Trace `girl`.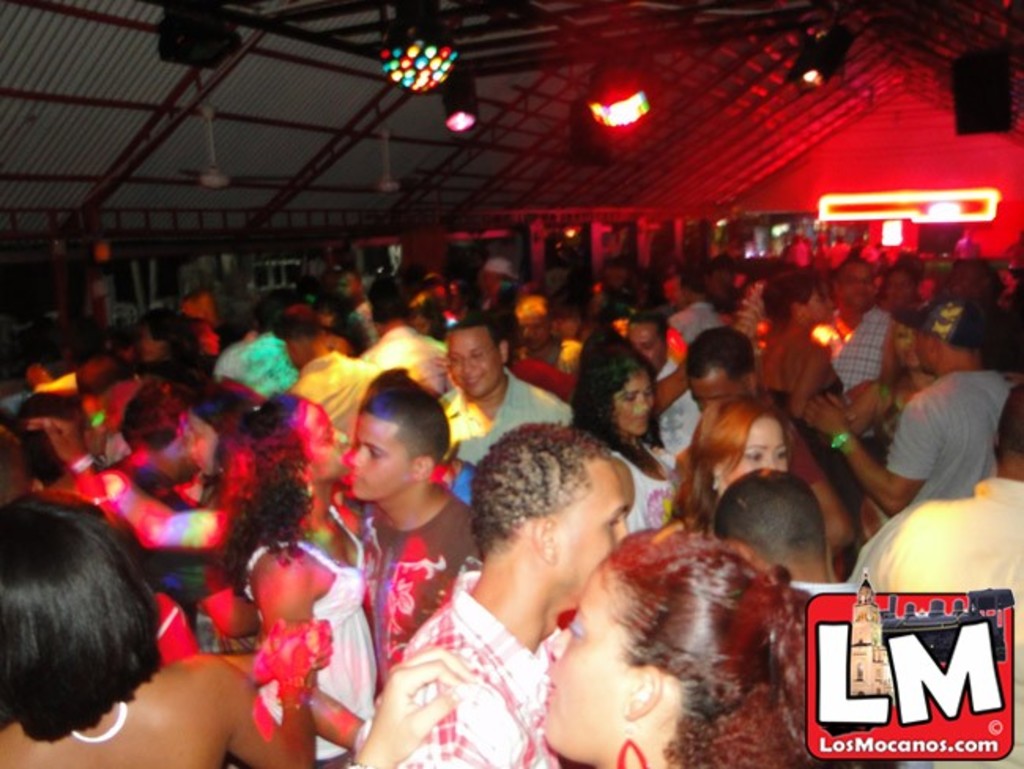
Traced to [left=569, top=345, right=679, bottom=541].
